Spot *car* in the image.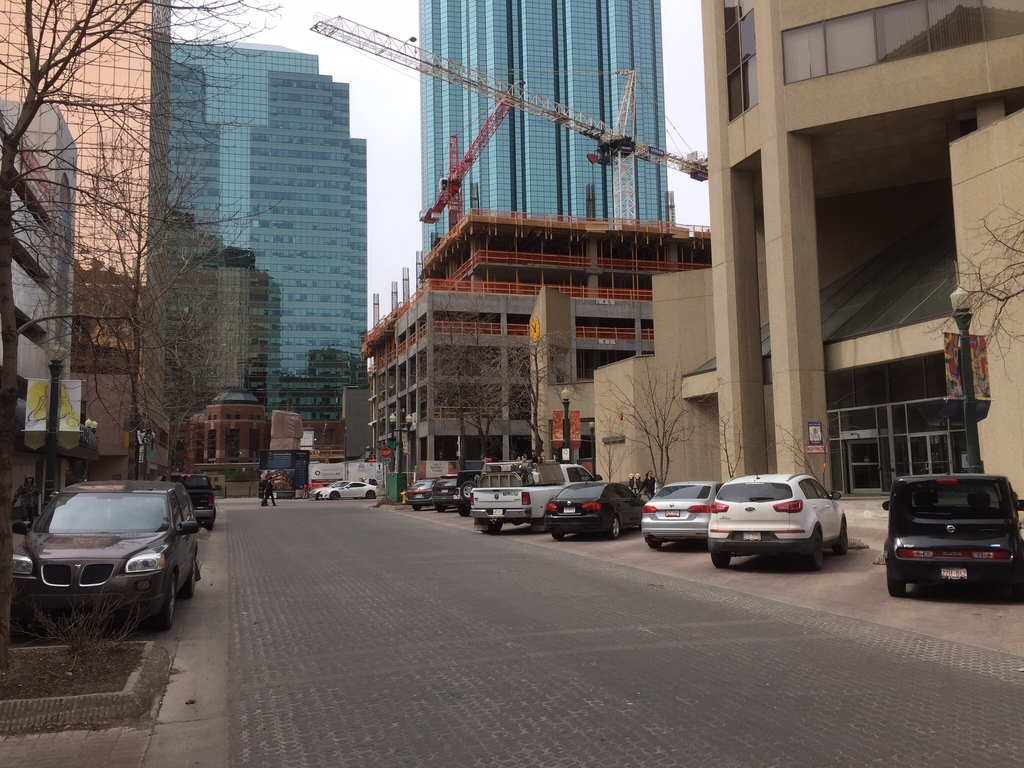
*car* found at detection(640, 482, 723, 549).
